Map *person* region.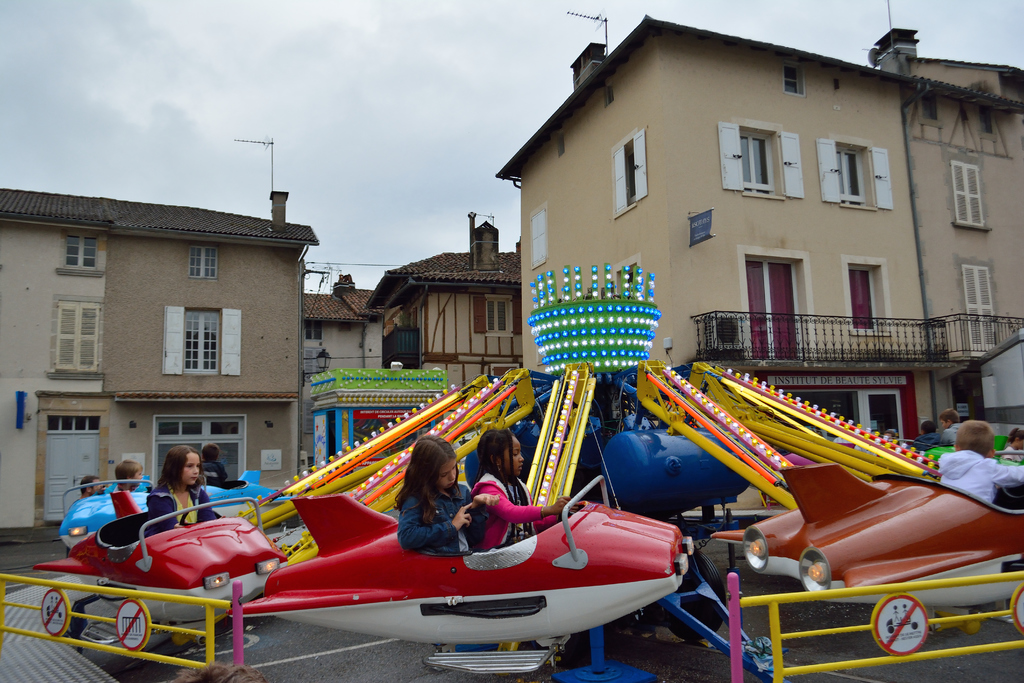
Mapped to 401,446,463,575.
